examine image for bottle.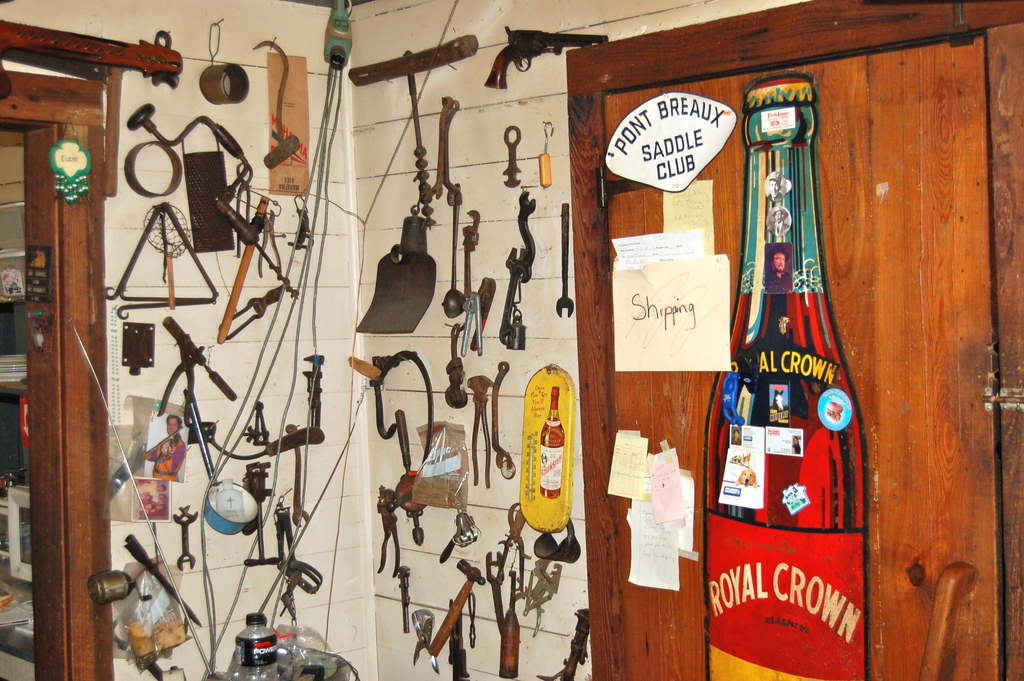
Examination result: [x1=233, y1=610, x2=276, y2=680].
